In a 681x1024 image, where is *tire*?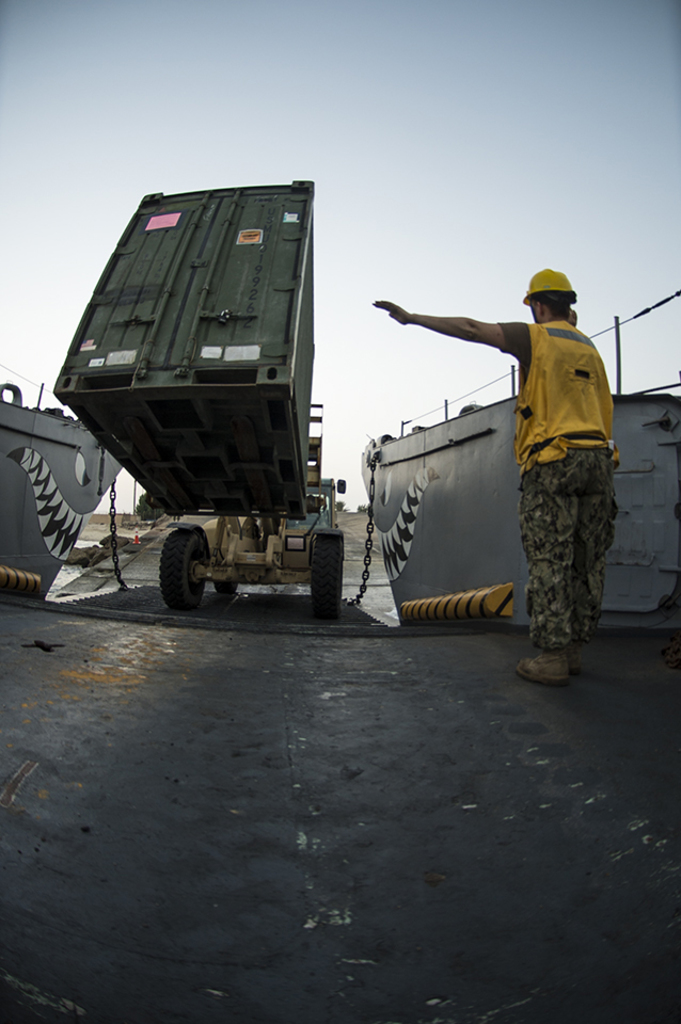
<region>310, 534, 345, 618</region>.
